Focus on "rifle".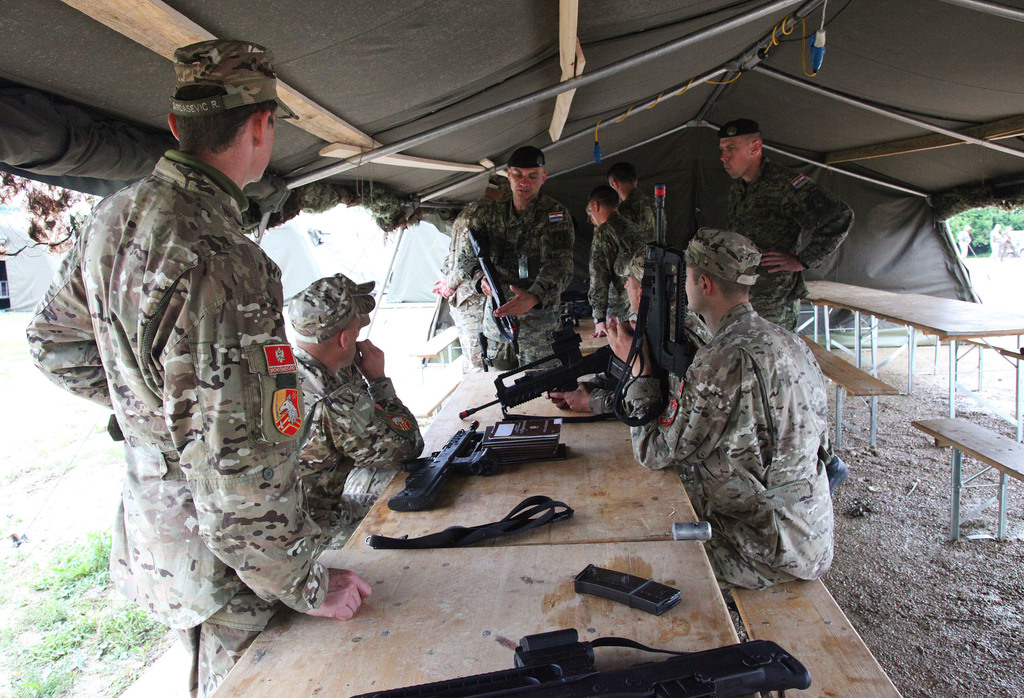
Focused at [x1=636, y1=186, x2=703, y2=418].
